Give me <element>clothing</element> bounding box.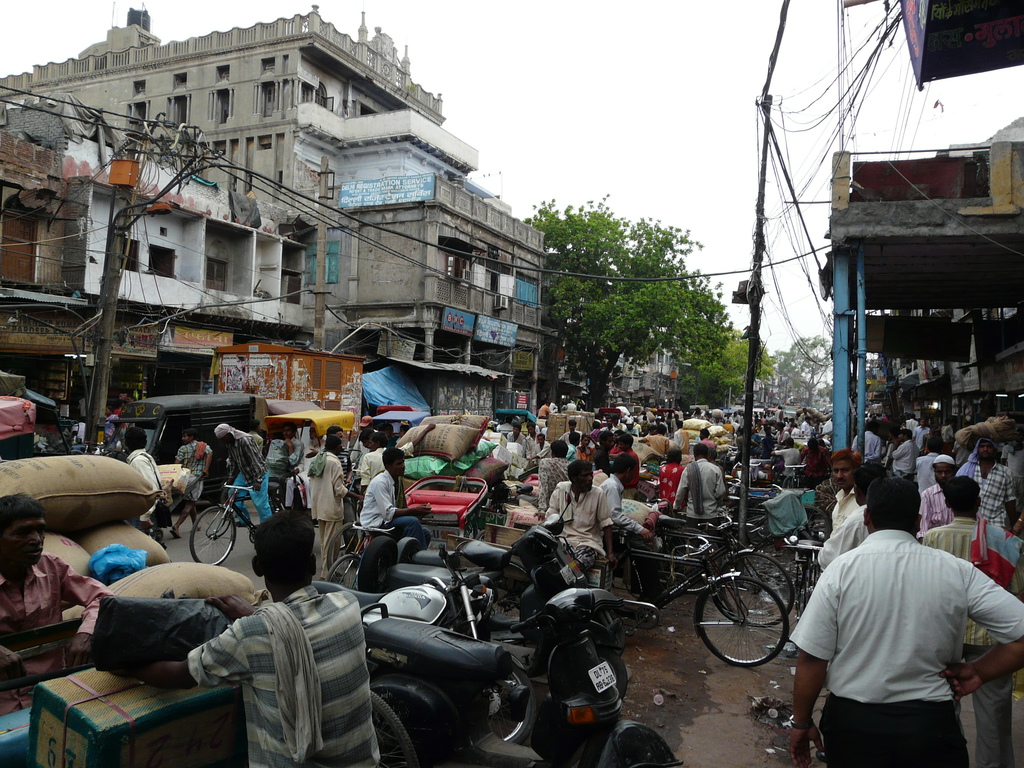
(336, 447, 361, 479).
